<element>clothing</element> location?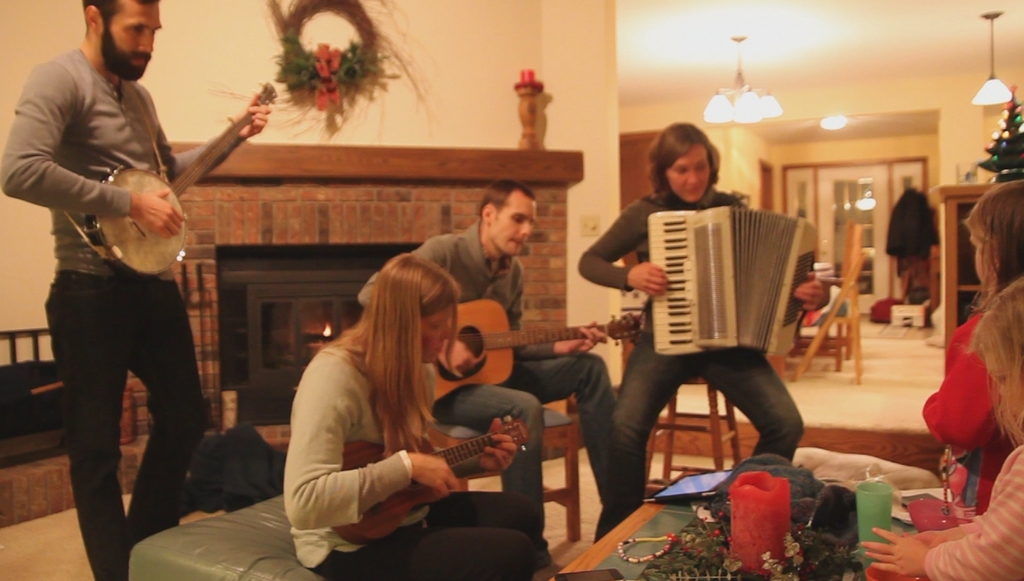
(278, 341, 556, 580)
